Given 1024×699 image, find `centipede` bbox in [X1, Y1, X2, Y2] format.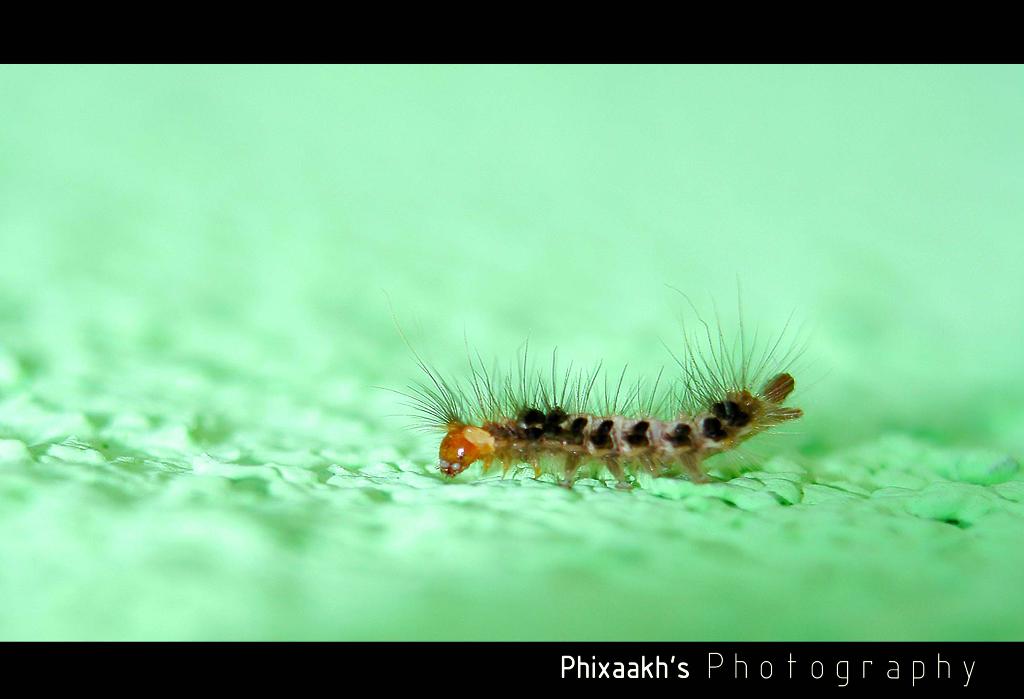
[371, 275, 825, 490].
